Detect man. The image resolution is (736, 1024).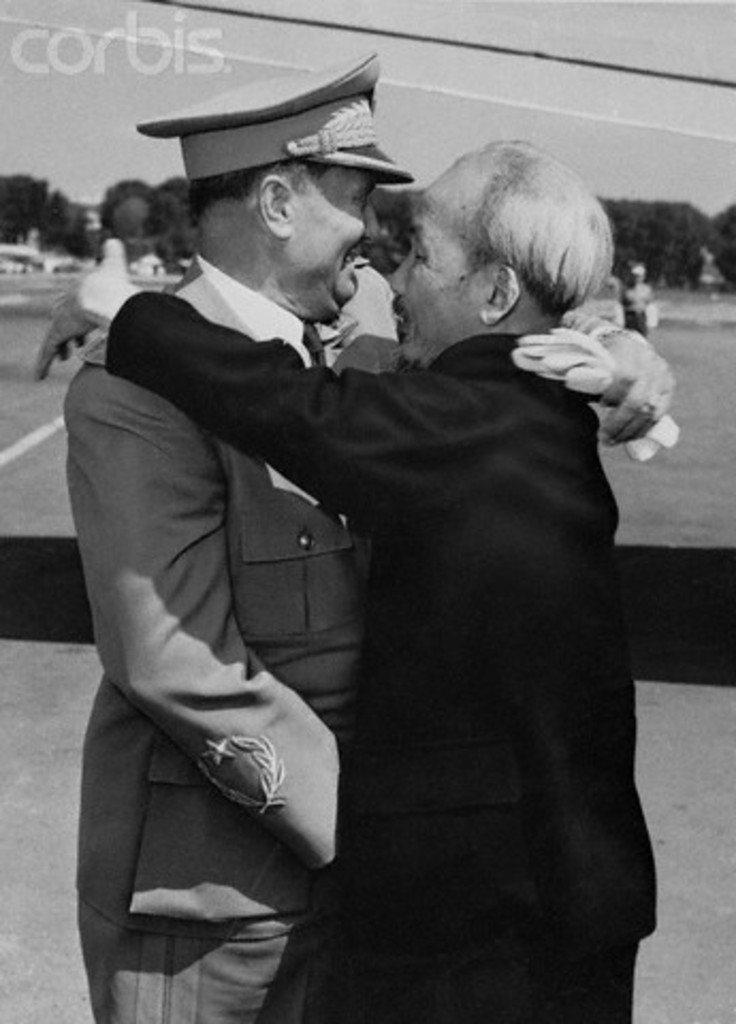
x1=38 y1=134 x2=655 y2=1022.
